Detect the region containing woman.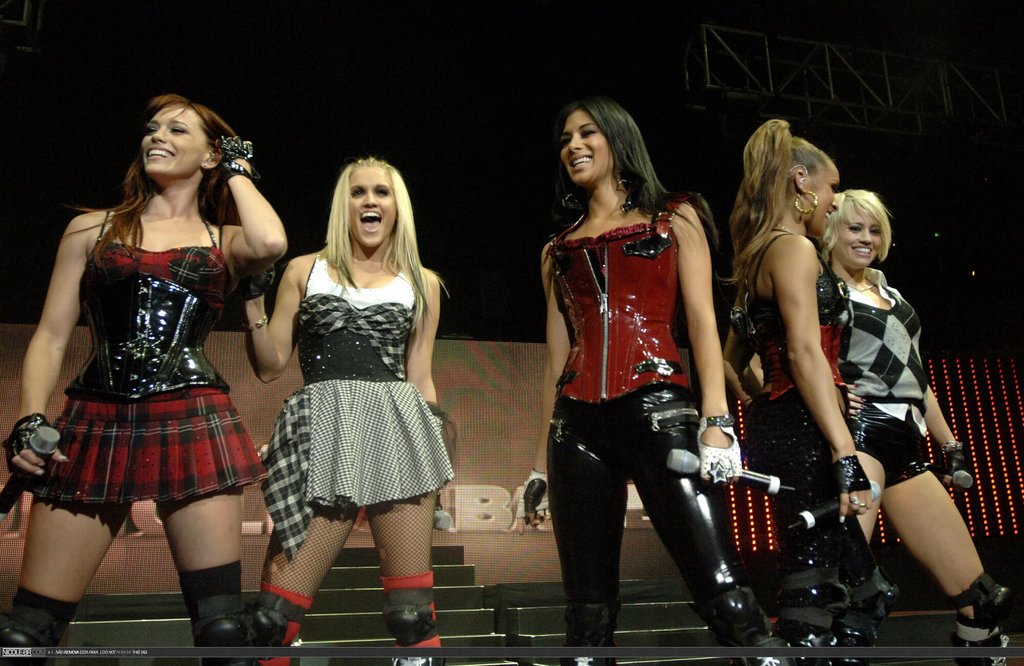
(x1=1, y1=91, x2=289, y2=665).
